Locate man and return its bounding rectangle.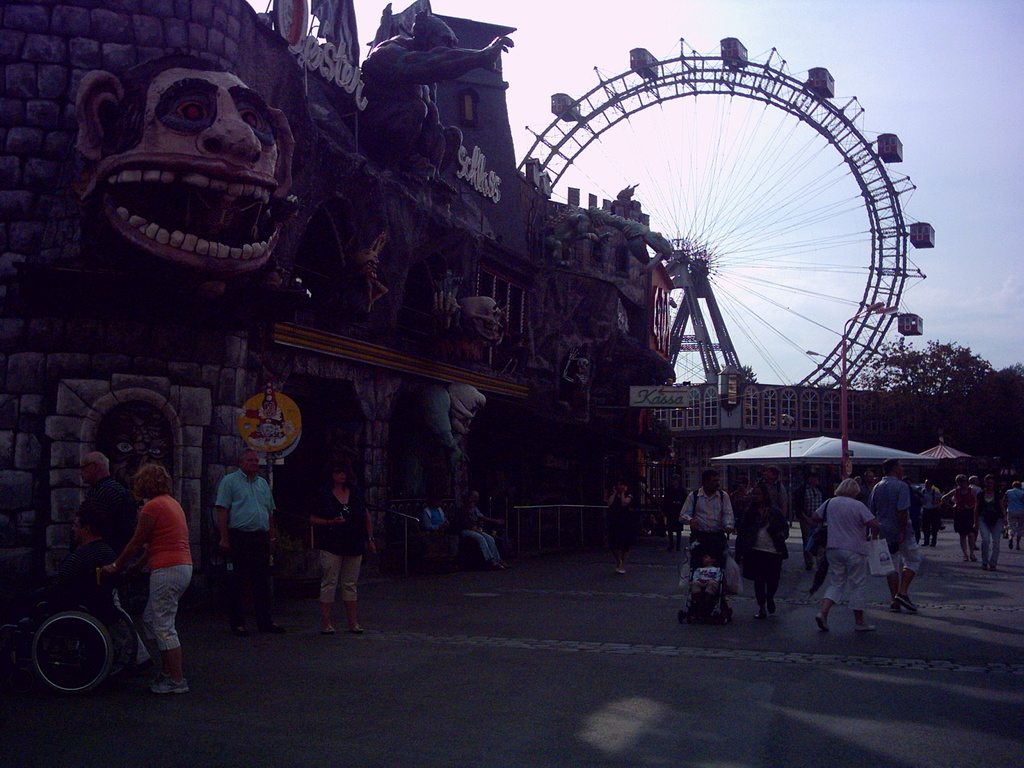
(x1=676, y1=467, x2=738, y2=618).
